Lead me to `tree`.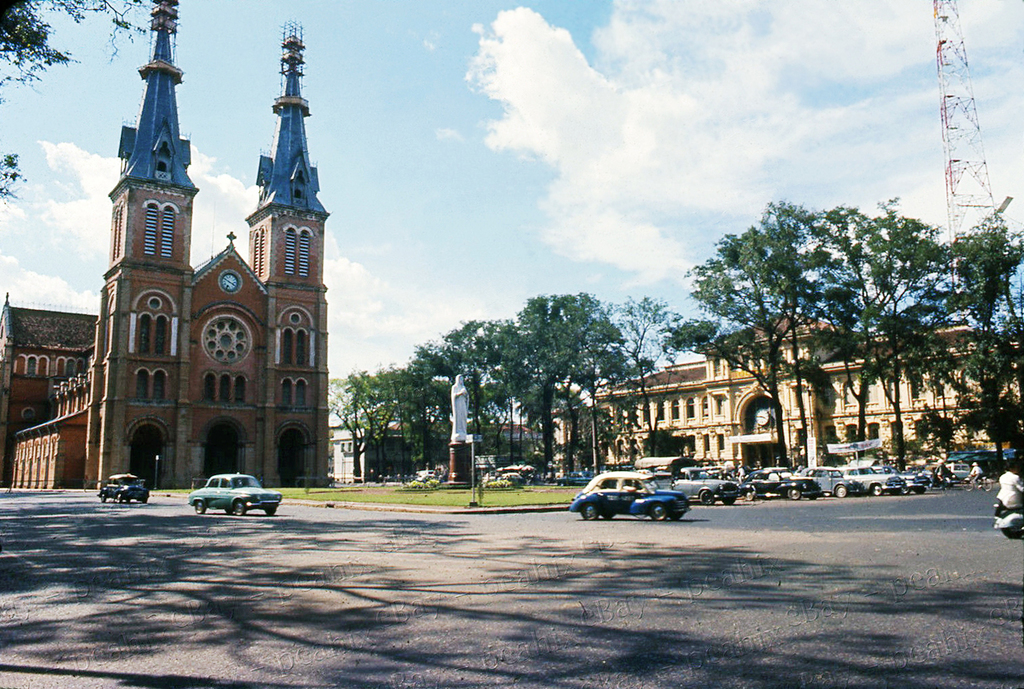
Lead to Rect(465, 288, 698, 489).
